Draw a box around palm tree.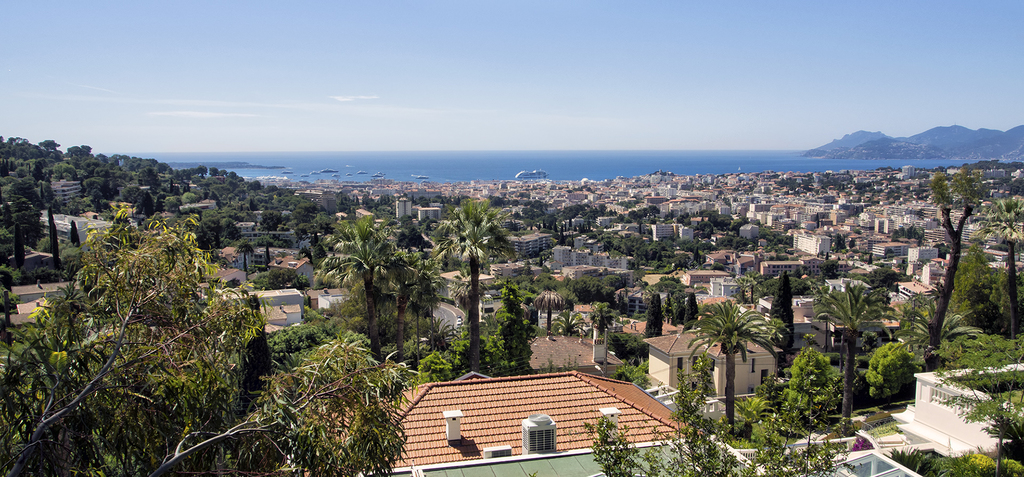
<box>814,283,881,433</box>.
